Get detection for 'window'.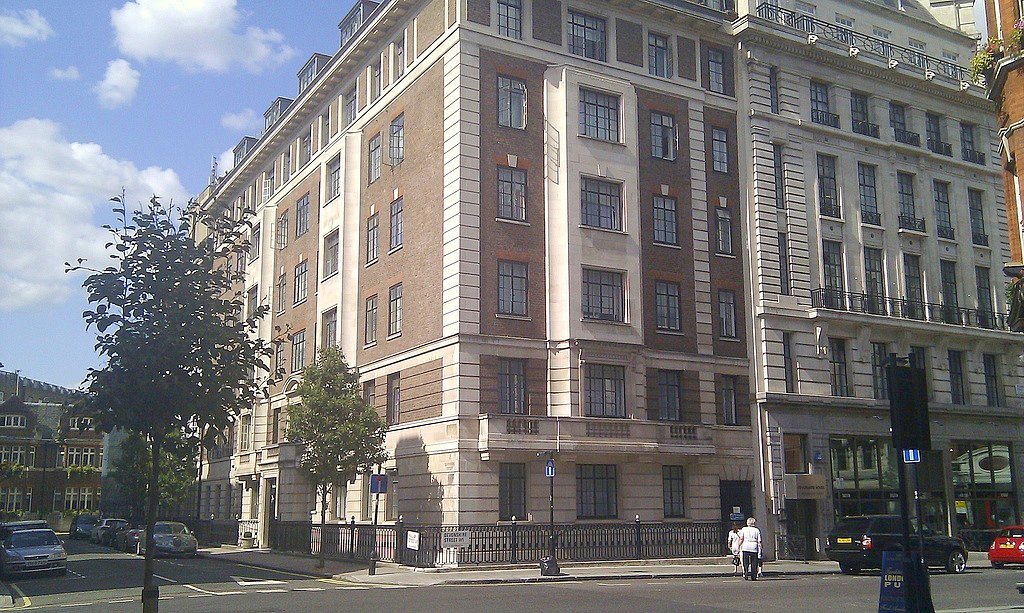
Detection: detection(715, 207, 741, 256).
